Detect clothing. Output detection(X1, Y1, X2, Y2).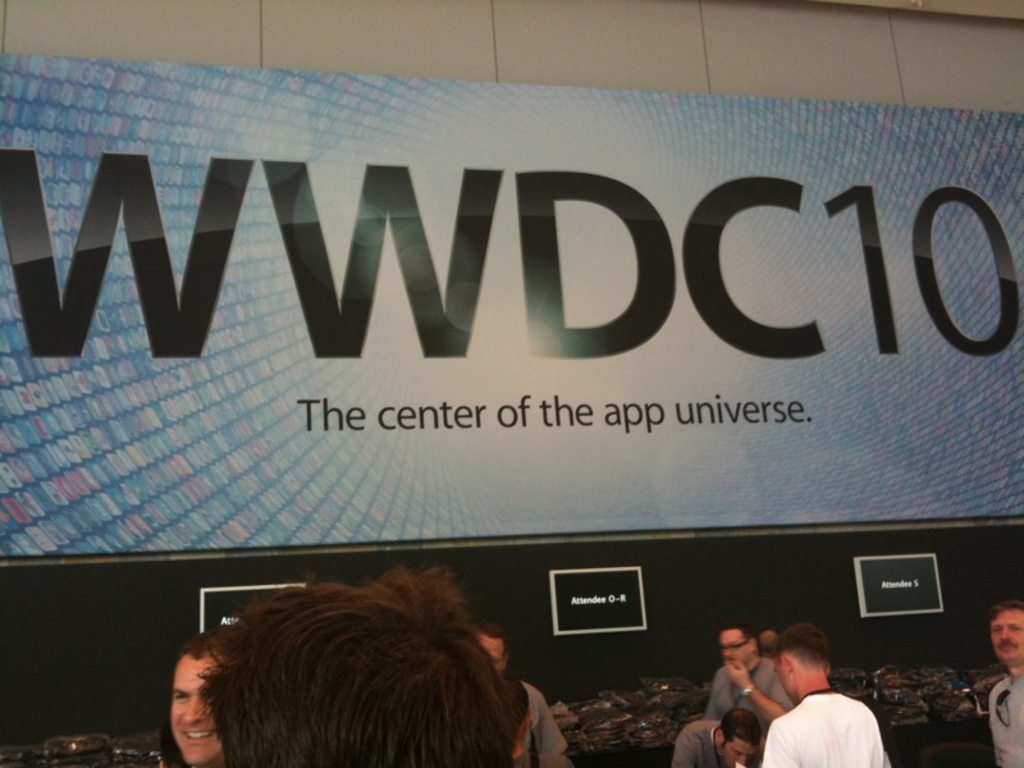
detection(522, 680, 572, 751).
